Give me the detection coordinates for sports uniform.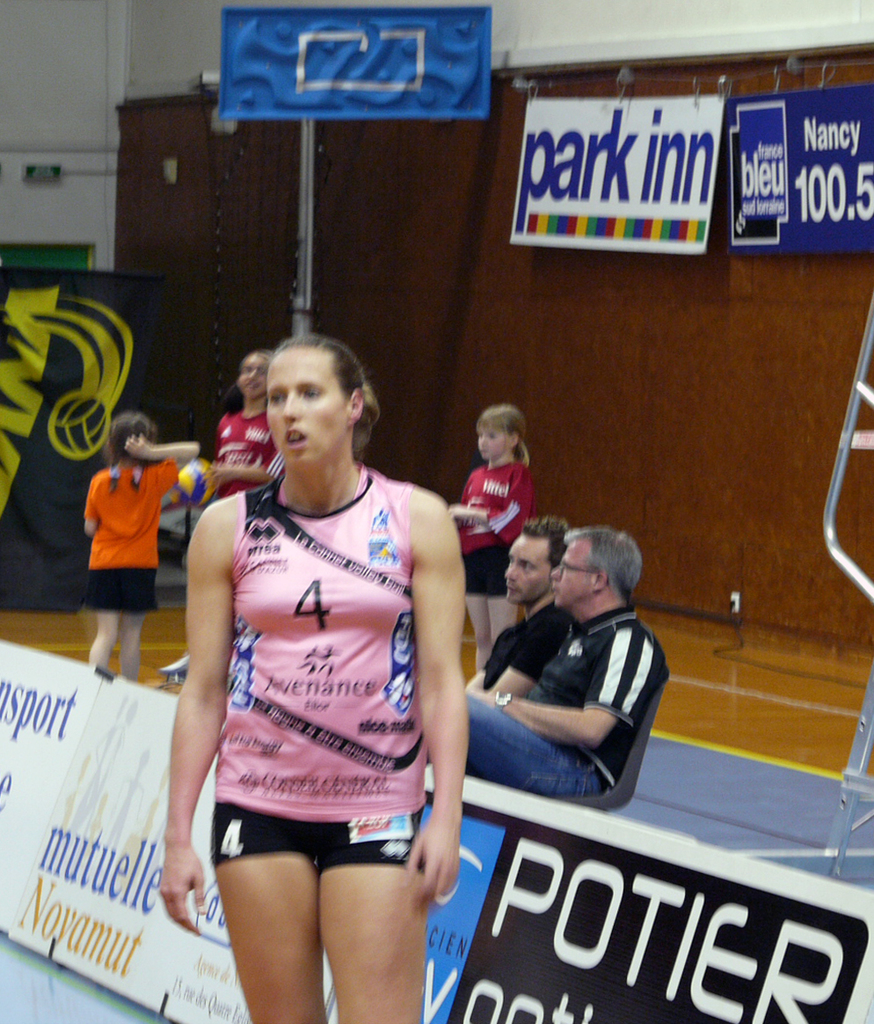
[left=435, top=461, right=534, bottom=591].
